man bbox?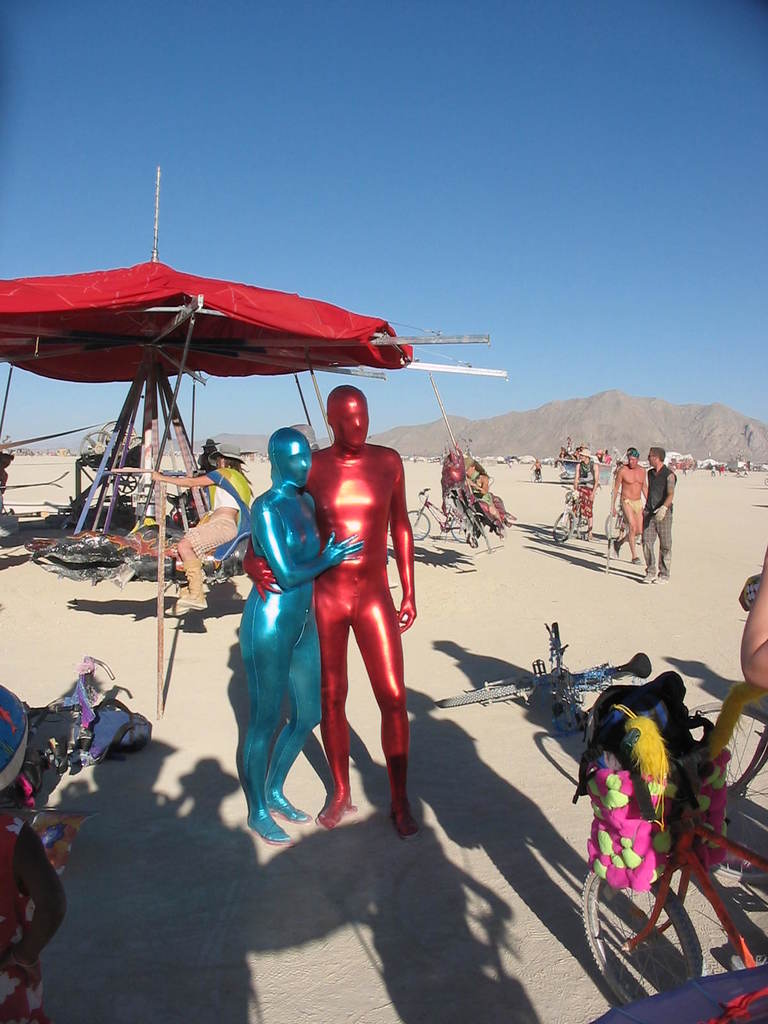
detection(611, 455, 649, 560)
